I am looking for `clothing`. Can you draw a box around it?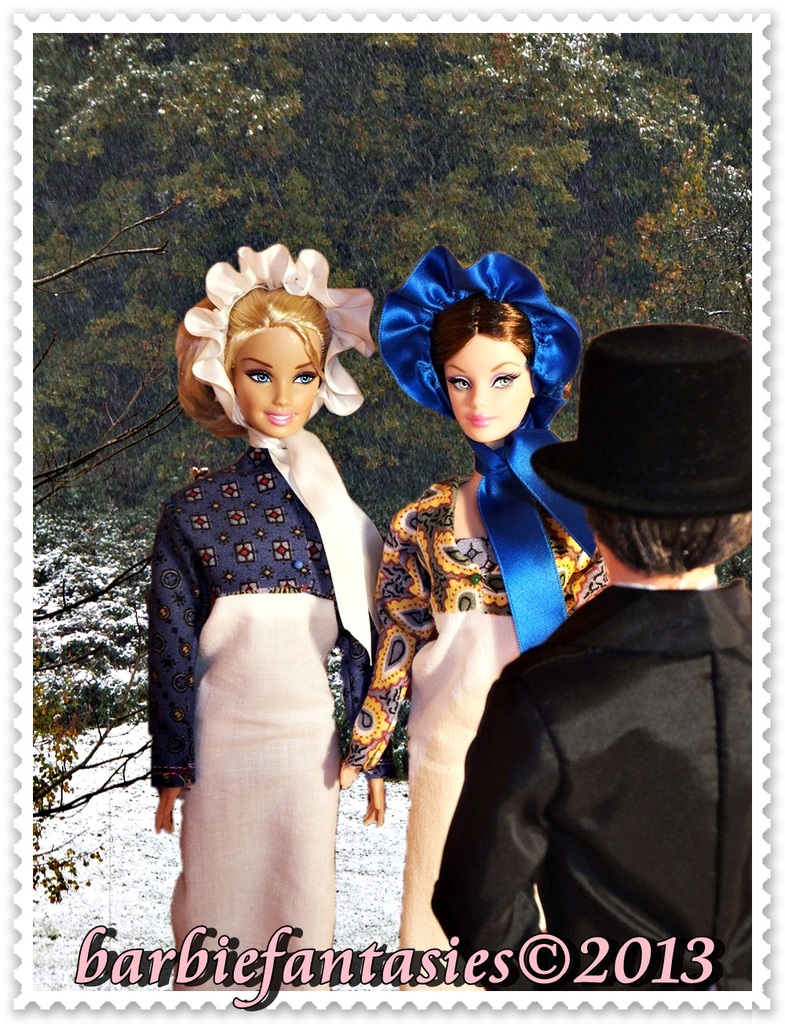
Sure, the bounding box is (x1=147, y1=412, x2=395, y2=929).
